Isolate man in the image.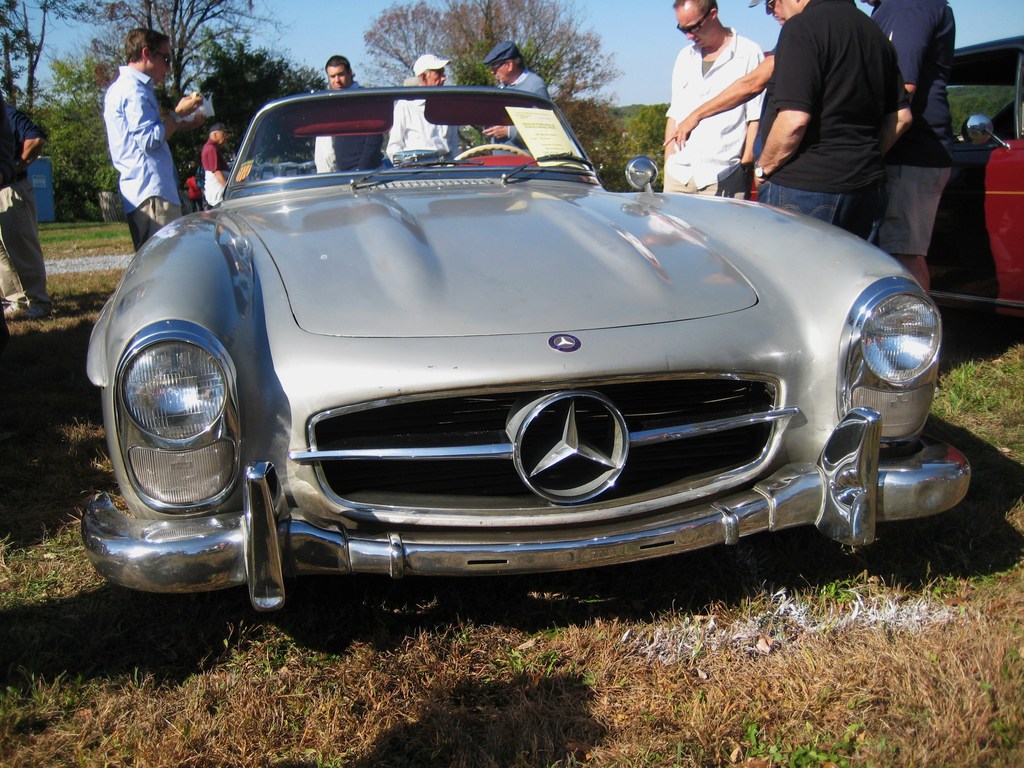
Isolated region: rect(89, 20, 214, 249).
